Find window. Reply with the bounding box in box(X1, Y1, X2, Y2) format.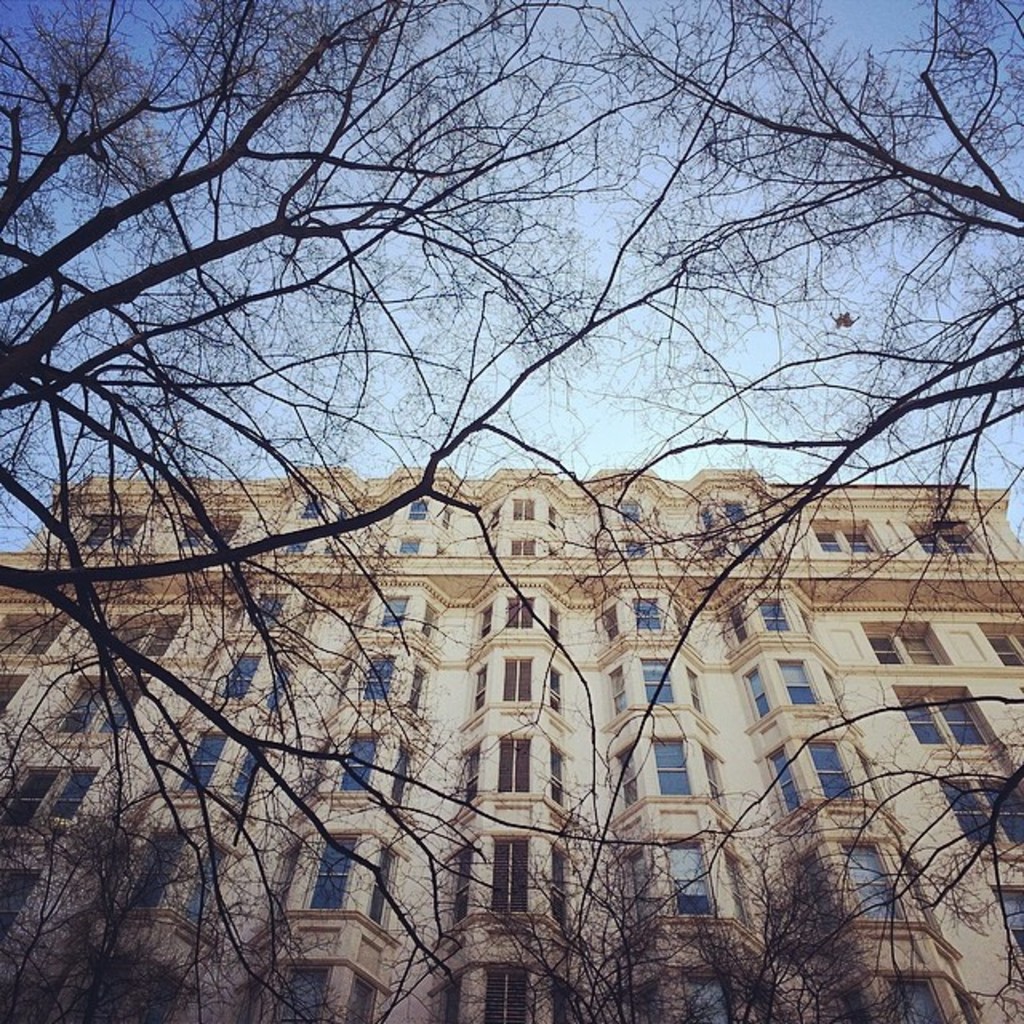
box(346, 730, 379, 789).
